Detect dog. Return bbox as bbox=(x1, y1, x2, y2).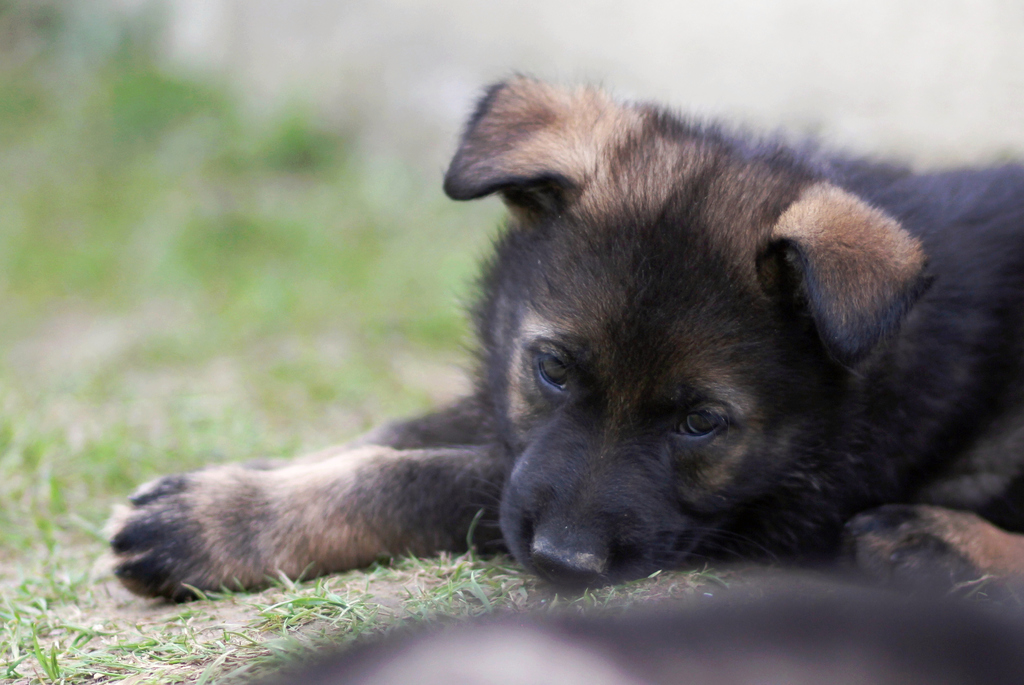
bbox=(120, 63, 1023, 579).
